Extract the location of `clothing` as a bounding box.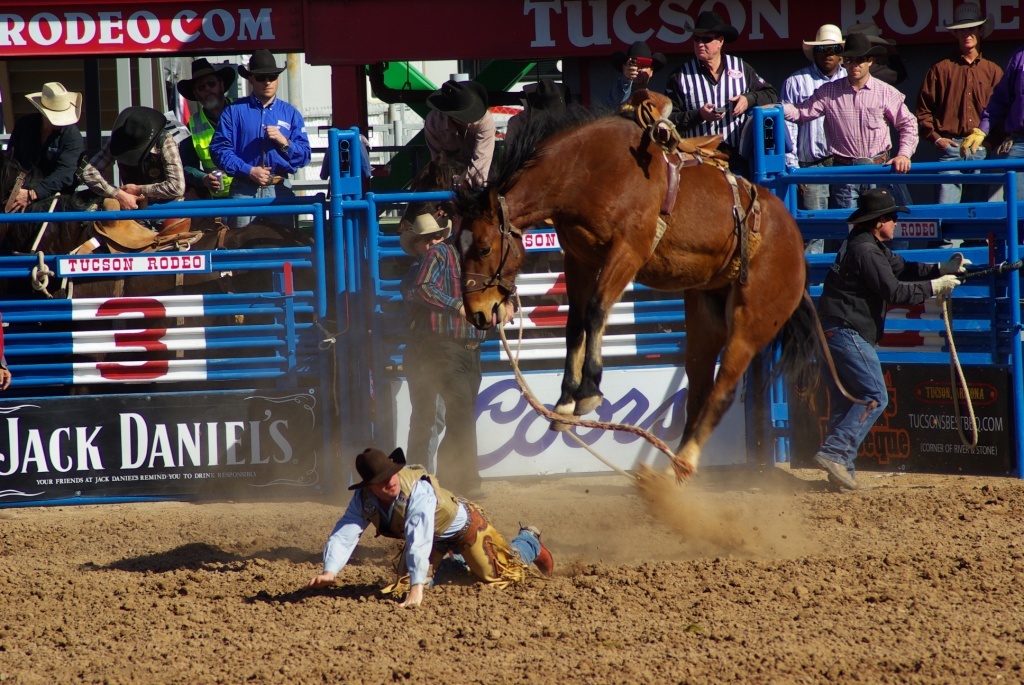
0/111/89/204.
